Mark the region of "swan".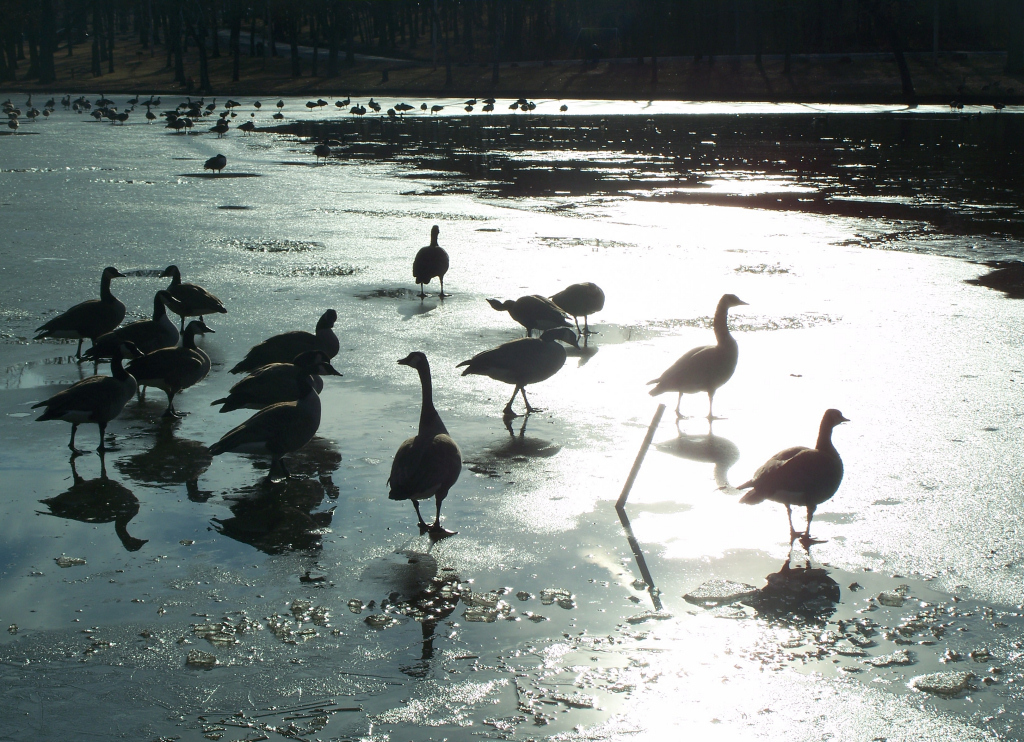
Region: 386:104:392:119.
